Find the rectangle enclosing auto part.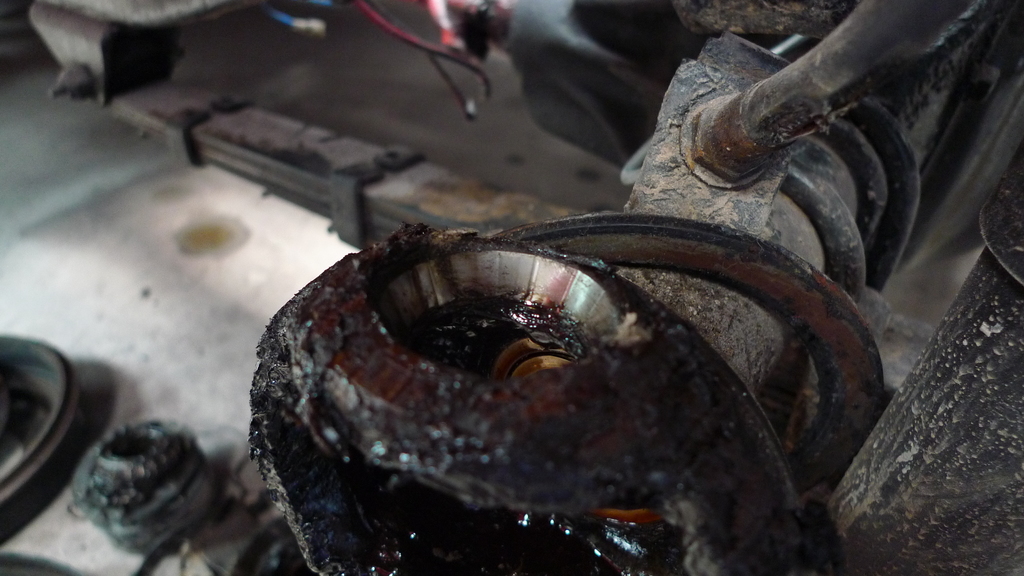
box(0, 333, 85, 534).
